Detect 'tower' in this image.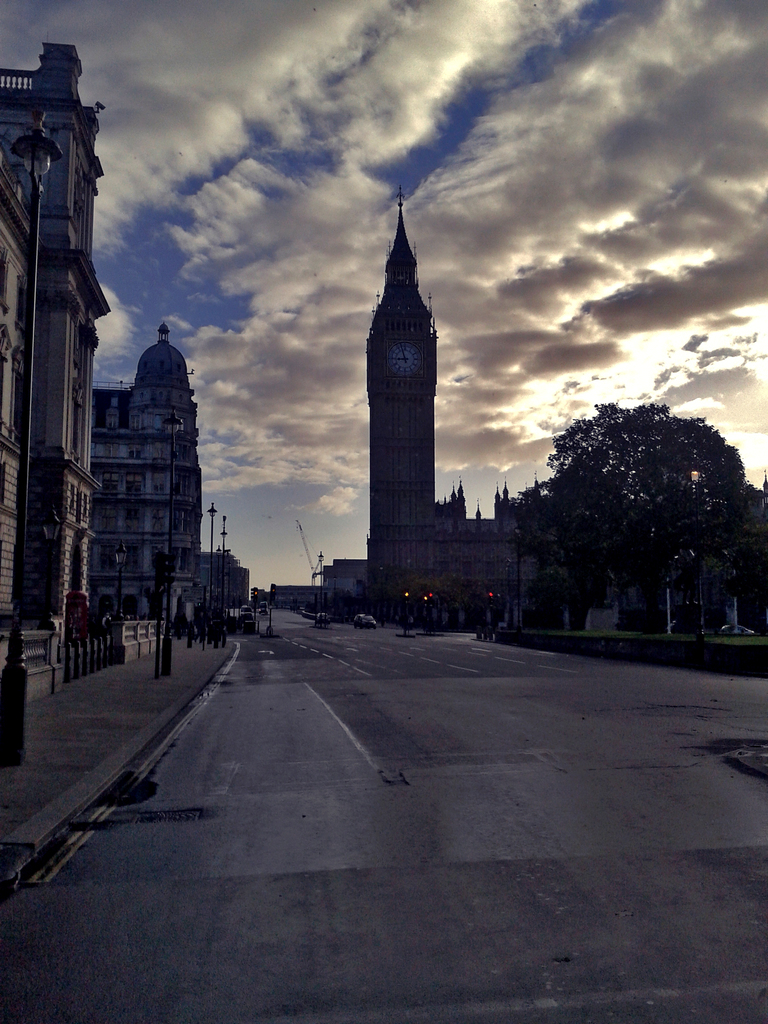
Detection: (x1=348, y1=151, x2=466, y2=582).
